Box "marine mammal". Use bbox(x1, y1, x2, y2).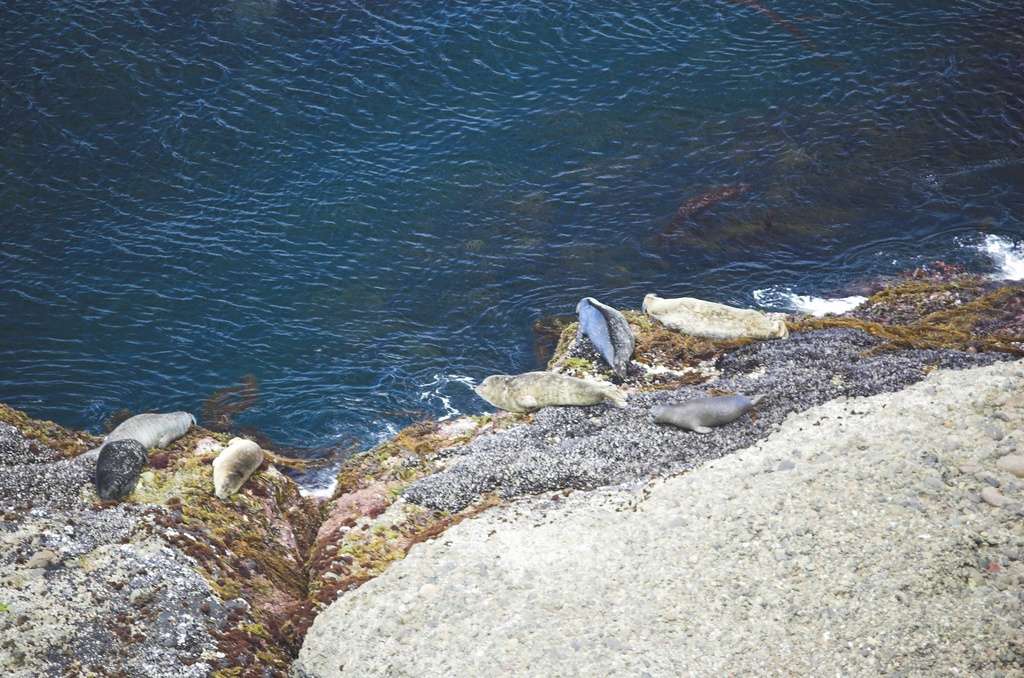
bbox(209, 439, 264, 499).
